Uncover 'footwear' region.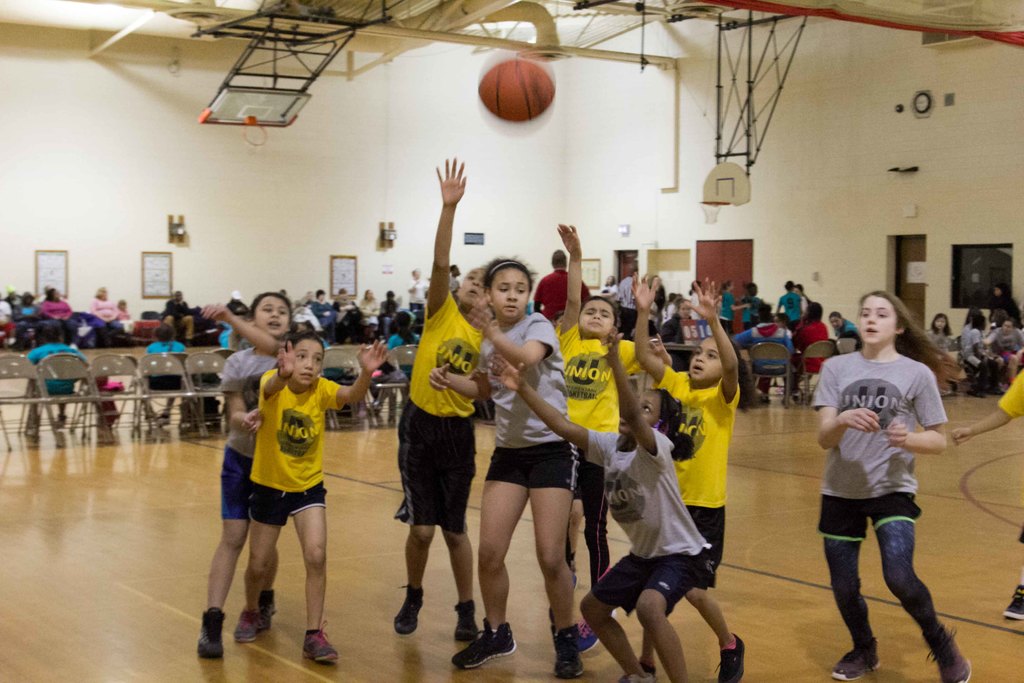
Uncovered: <bbox>646, 657, 660, 675</bbox>.
